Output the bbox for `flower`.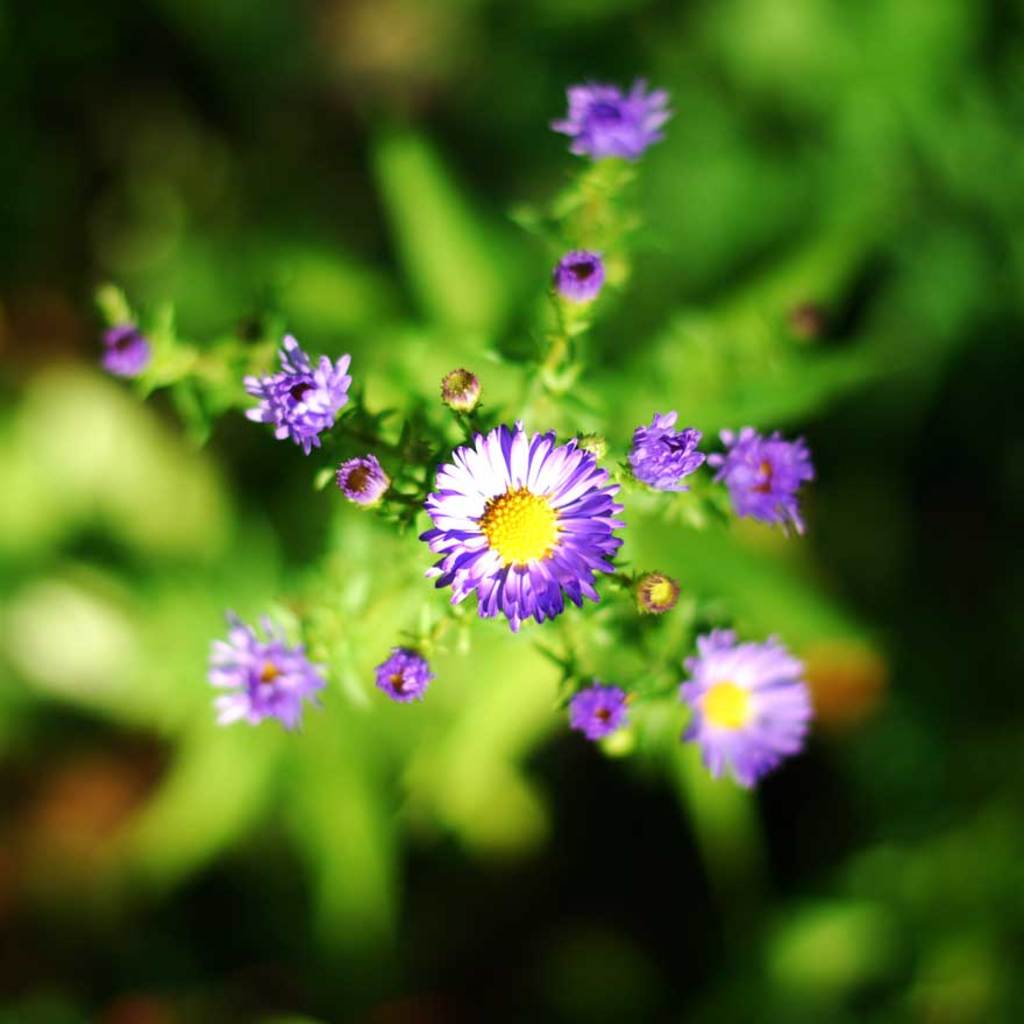
[723,427,823,526].
